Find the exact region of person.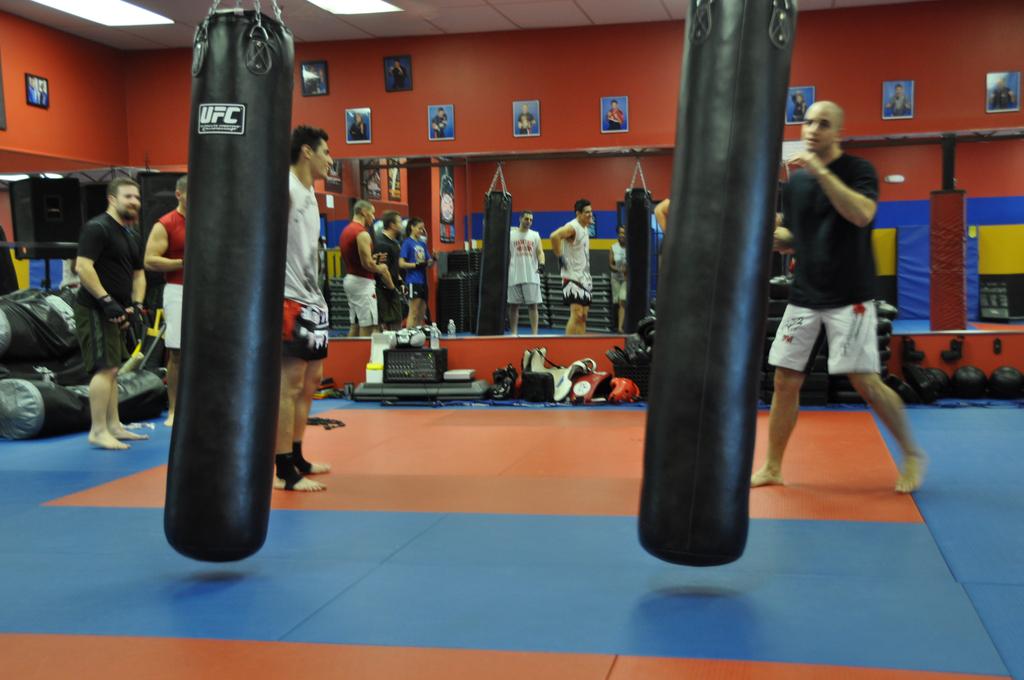
Exact region: box=[387, 58, 407, 89].
